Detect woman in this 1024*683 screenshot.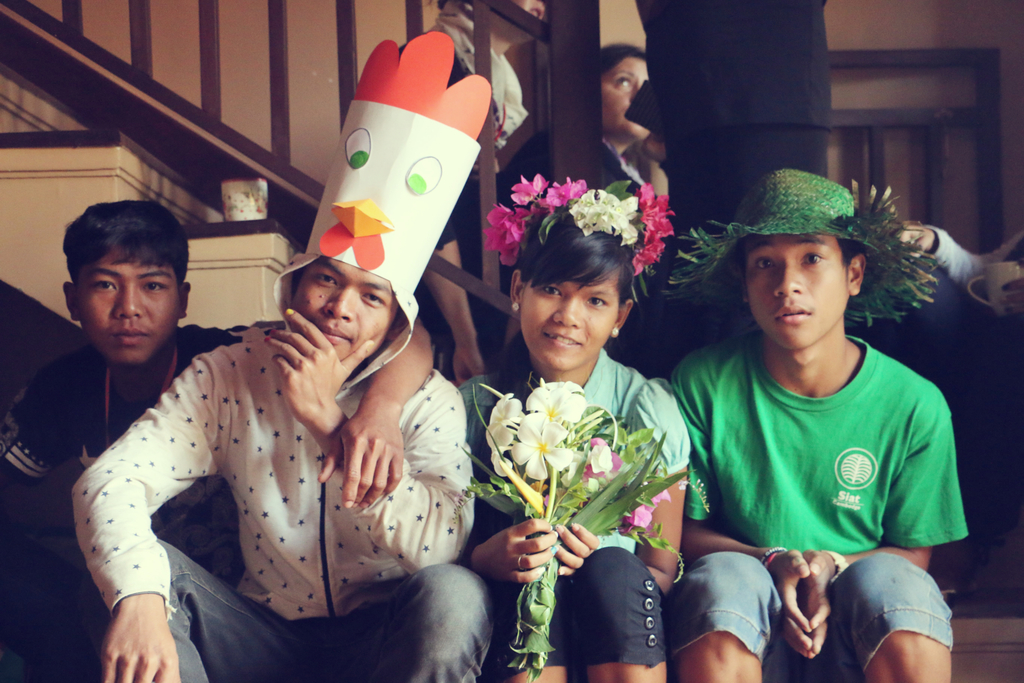
Detection: pyautogui.locateOnScreen(469, 170, 701, 663).
